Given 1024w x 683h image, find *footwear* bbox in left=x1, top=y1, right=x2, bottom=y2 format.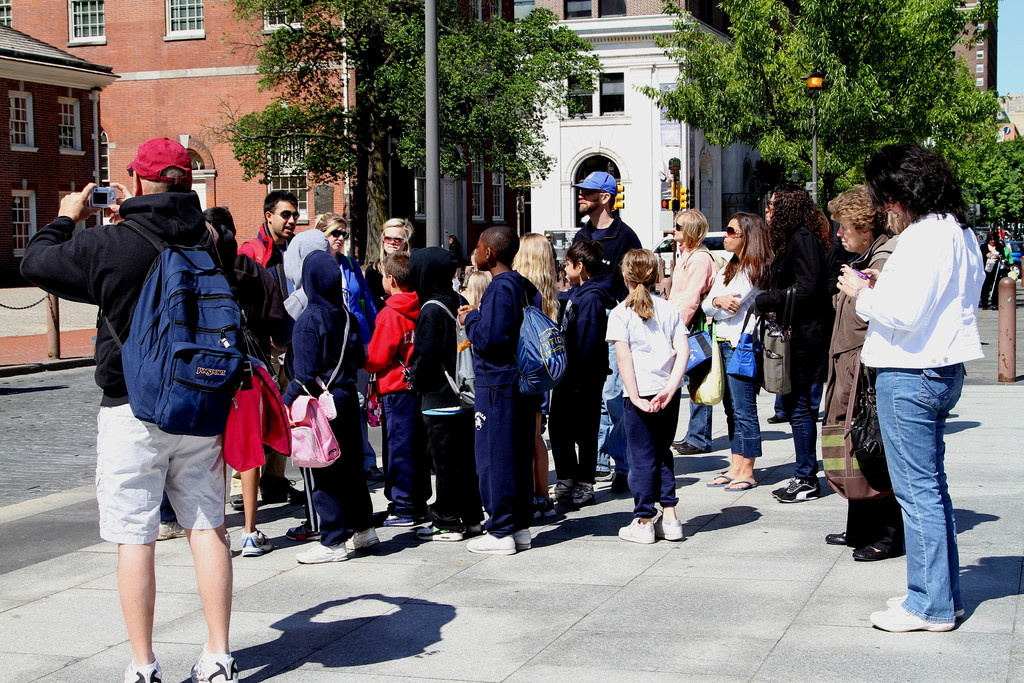
left=156, top=522, right=185, bottom=543.
